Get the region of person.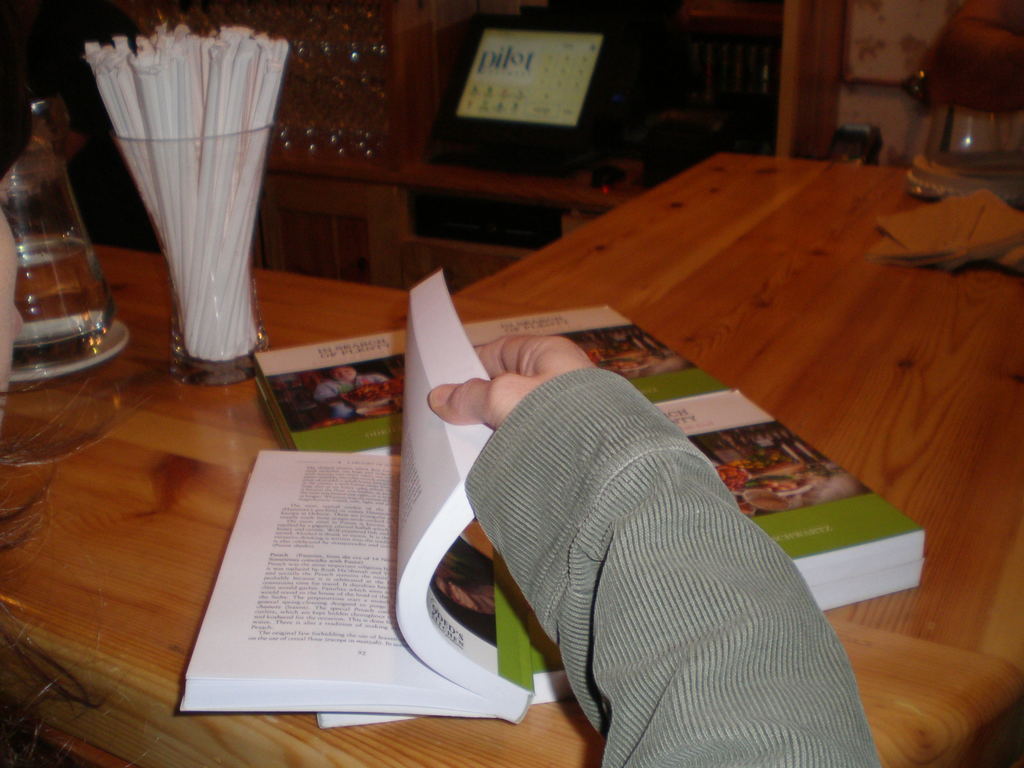
(x1=314, y1=368, x2=385, y2=422).
